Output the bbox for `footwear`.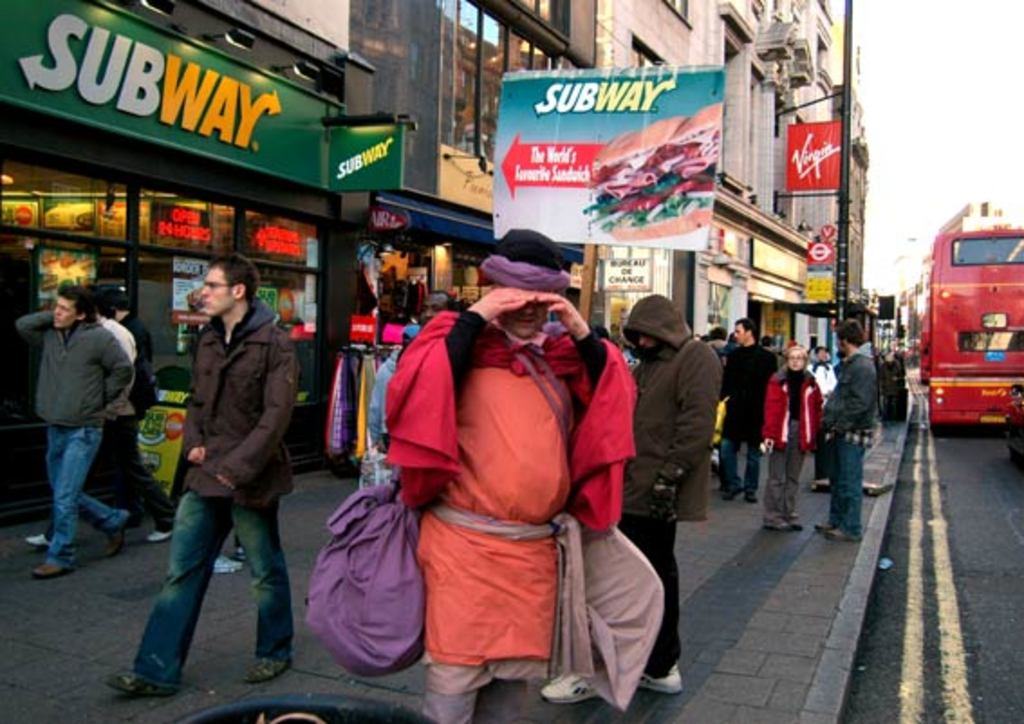
left=31, top=562, right=69, bottom=576.
